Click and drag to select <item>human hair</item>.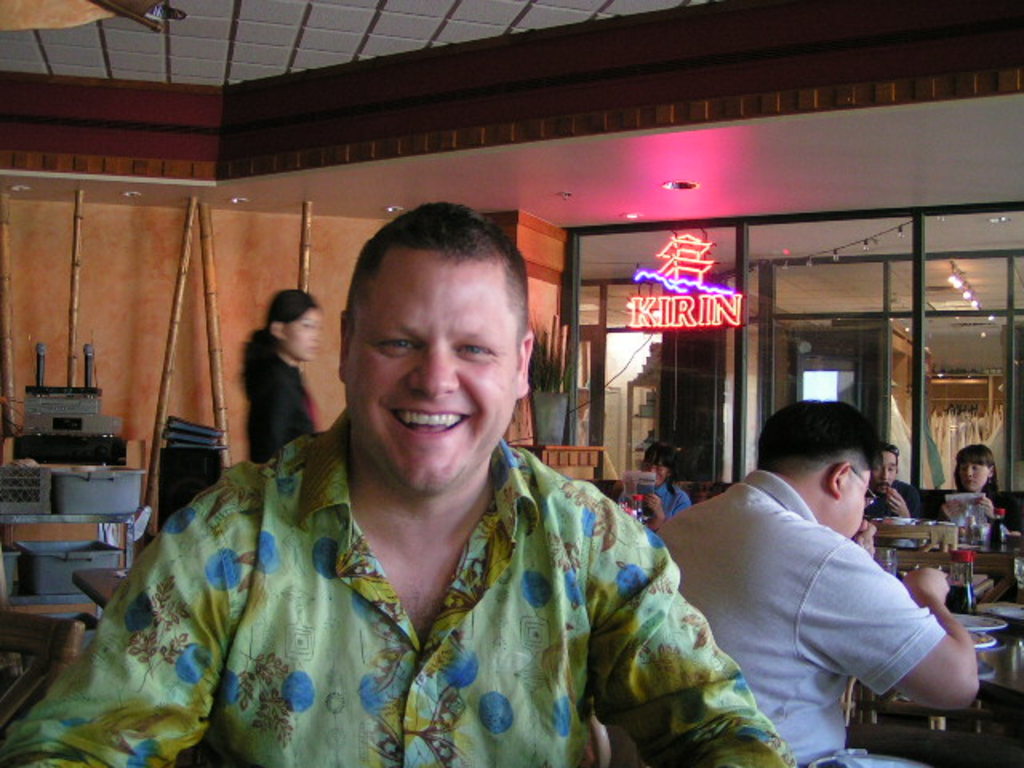
Selection: [left=333, top=222, right=531, bottom=386].
